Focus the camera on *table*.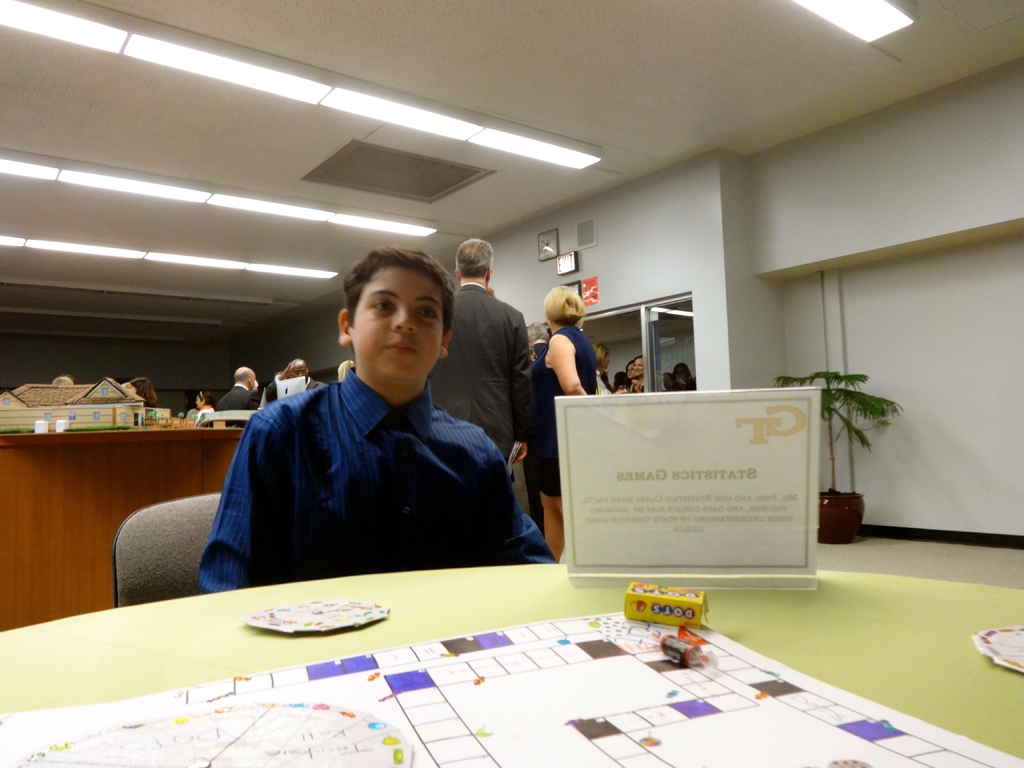
Focus region: x1=1, y1=560, x2=1023, y2=767.
